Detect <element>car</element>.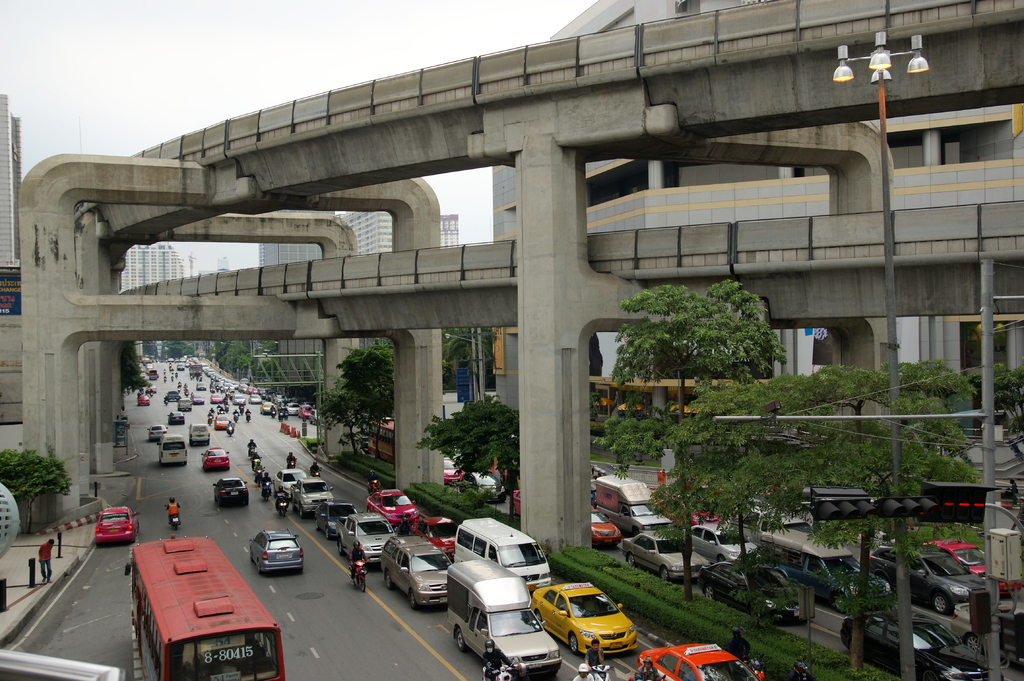
Detected at region(620, 532, 707, 584).
